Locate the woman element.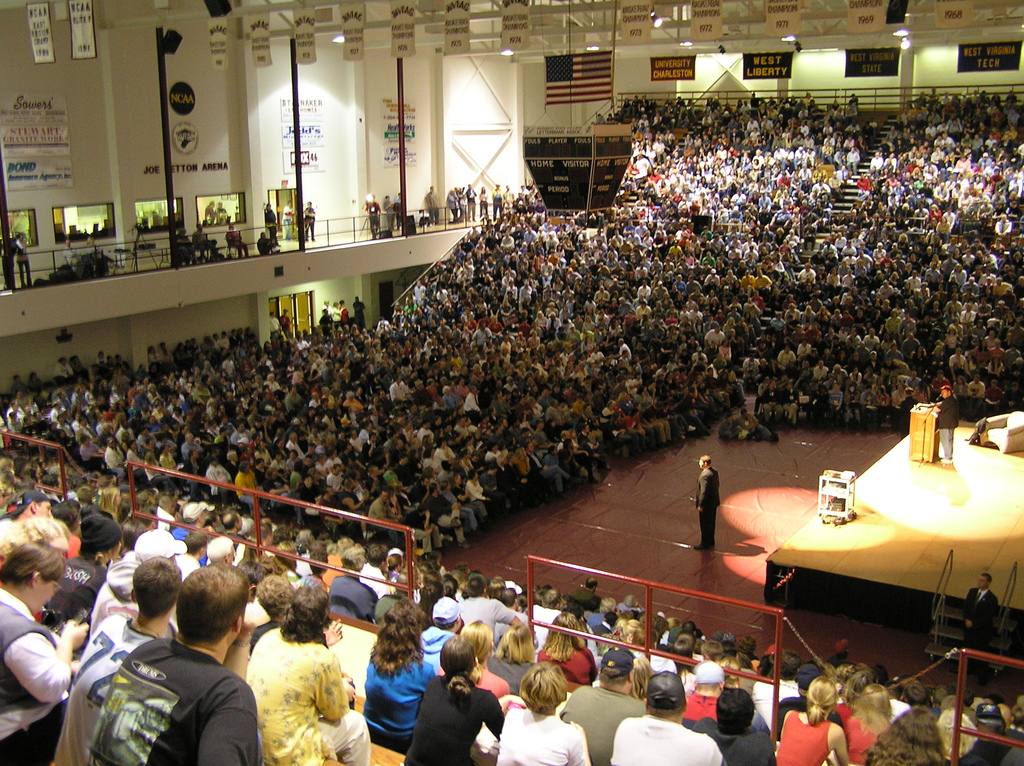
Element bbox: 416:580:444:626.
